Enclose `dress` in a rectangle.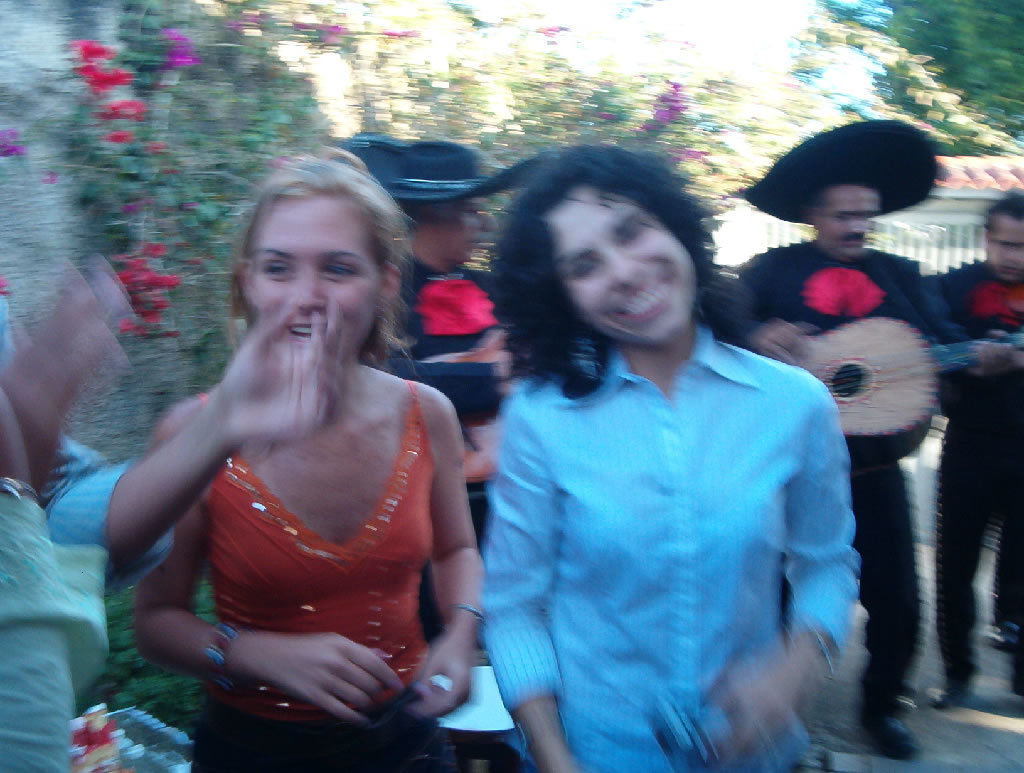
[169, 373, 456, 772].
